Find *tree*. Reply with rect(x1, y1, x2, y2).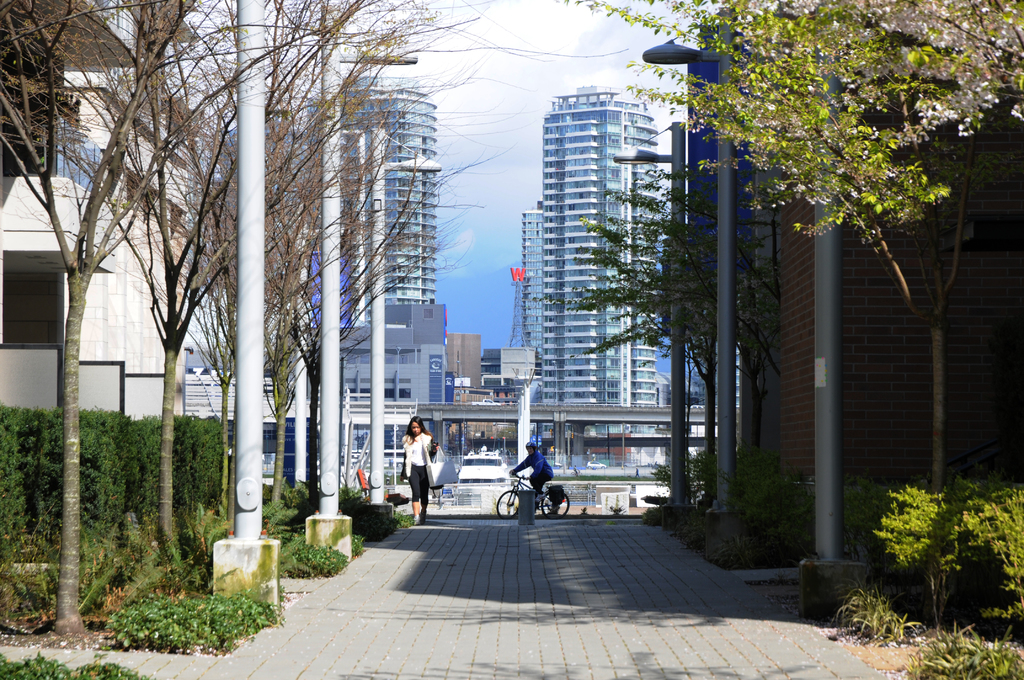
rect(543, 166, 774, 489).
